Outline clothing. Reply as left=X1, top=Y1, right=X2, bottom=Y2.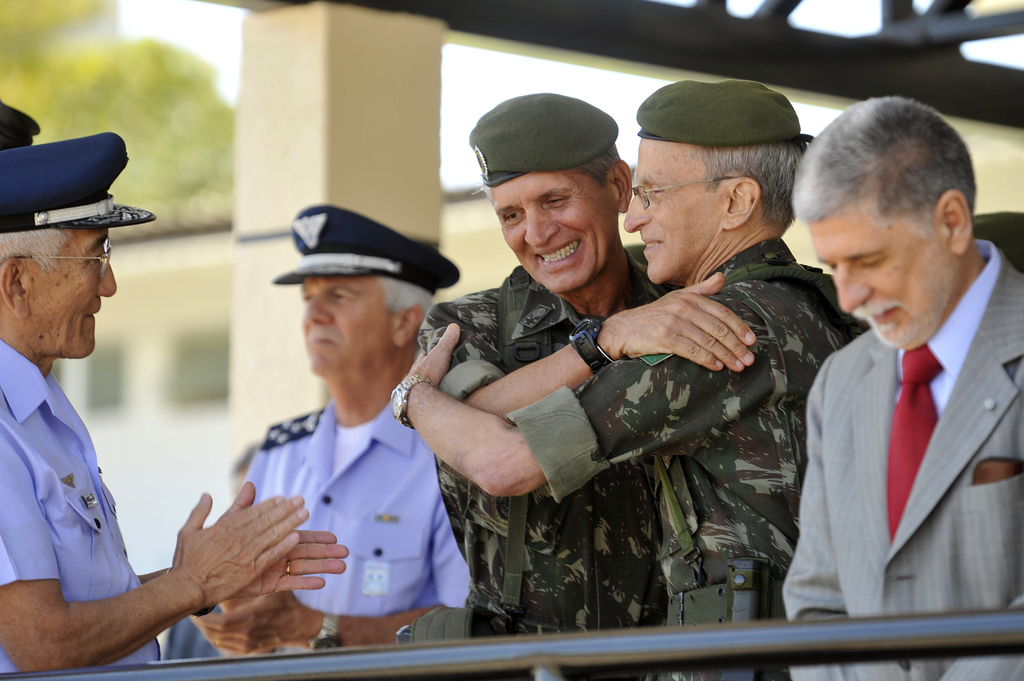
left=787, top=233, right=1018, bottom=652.
